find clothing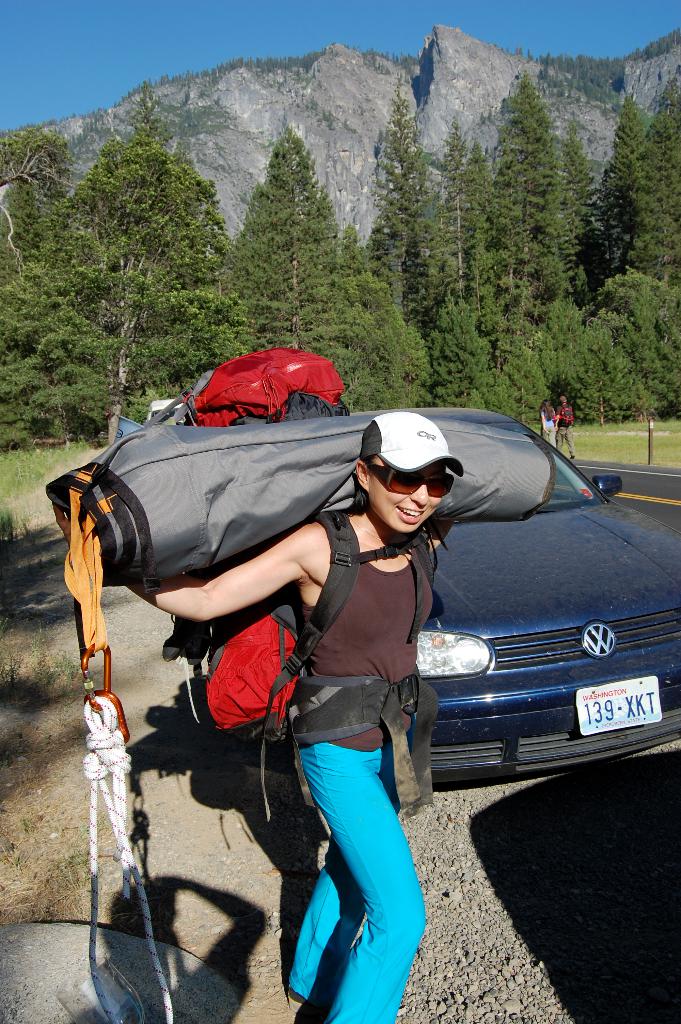
pyautogui.locateOnScreen(284, 512, 439, 1023)
